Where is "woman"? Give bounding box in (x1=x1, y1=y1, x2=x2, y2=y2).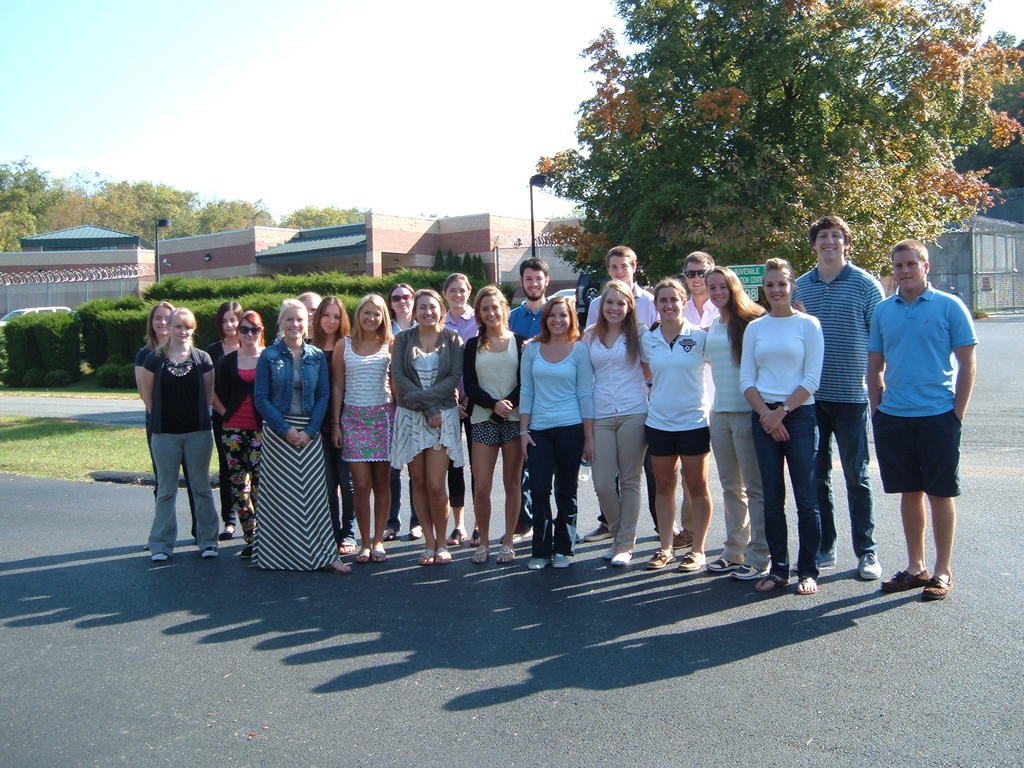
(x1=465, y1=281, x2=520, y2=563).
